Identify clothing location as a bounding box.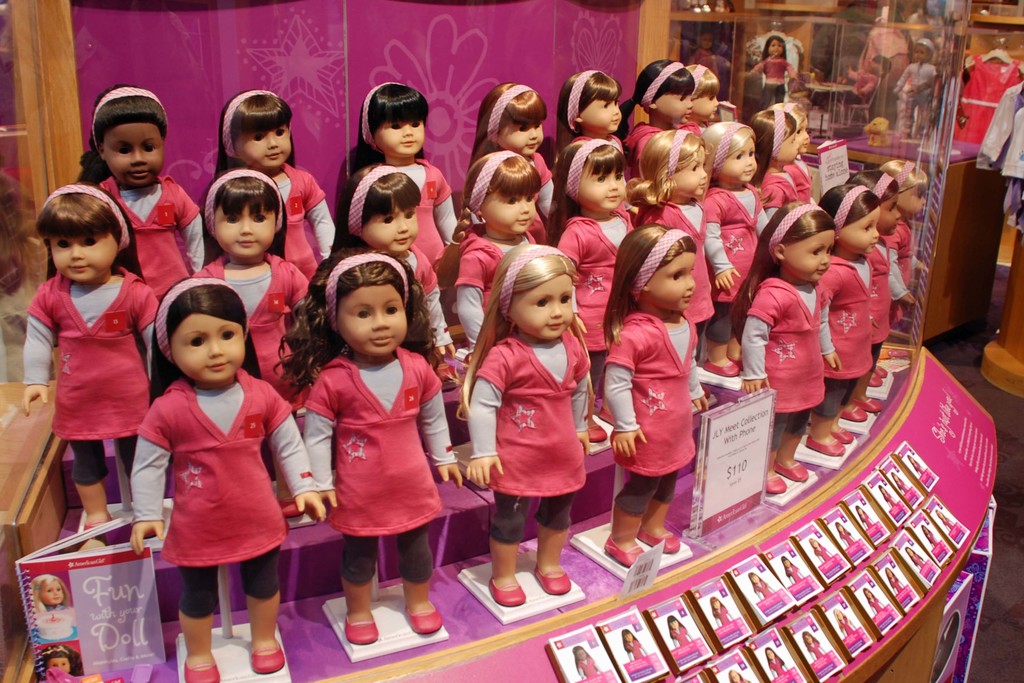
bbox=[902, 464, 909, 497].
